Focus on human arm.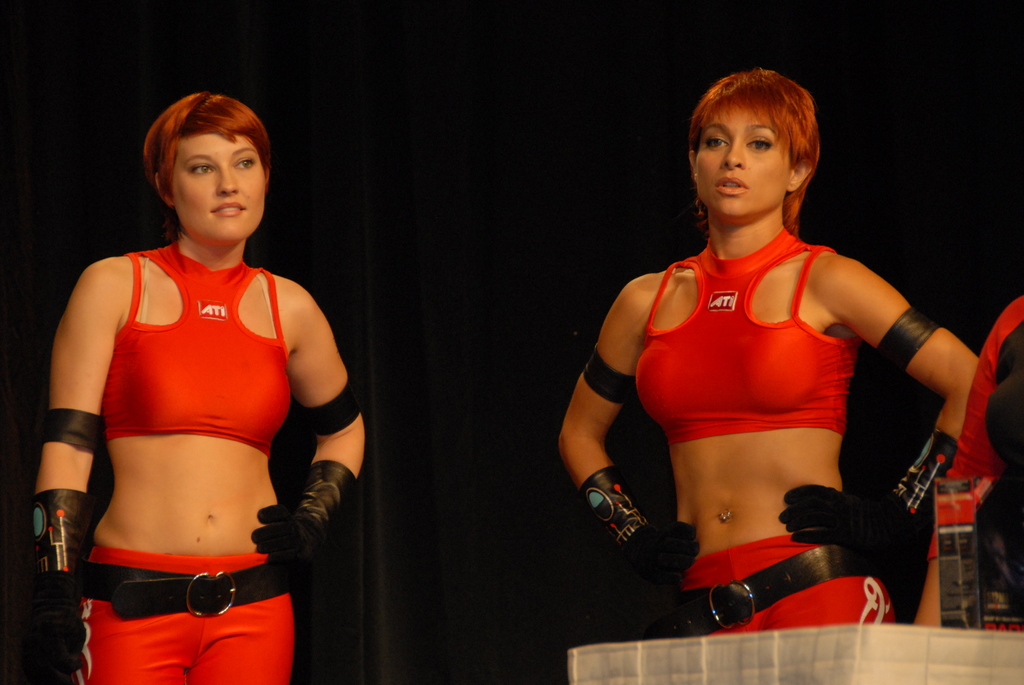
Focused at [554, 270, 655, 555].
